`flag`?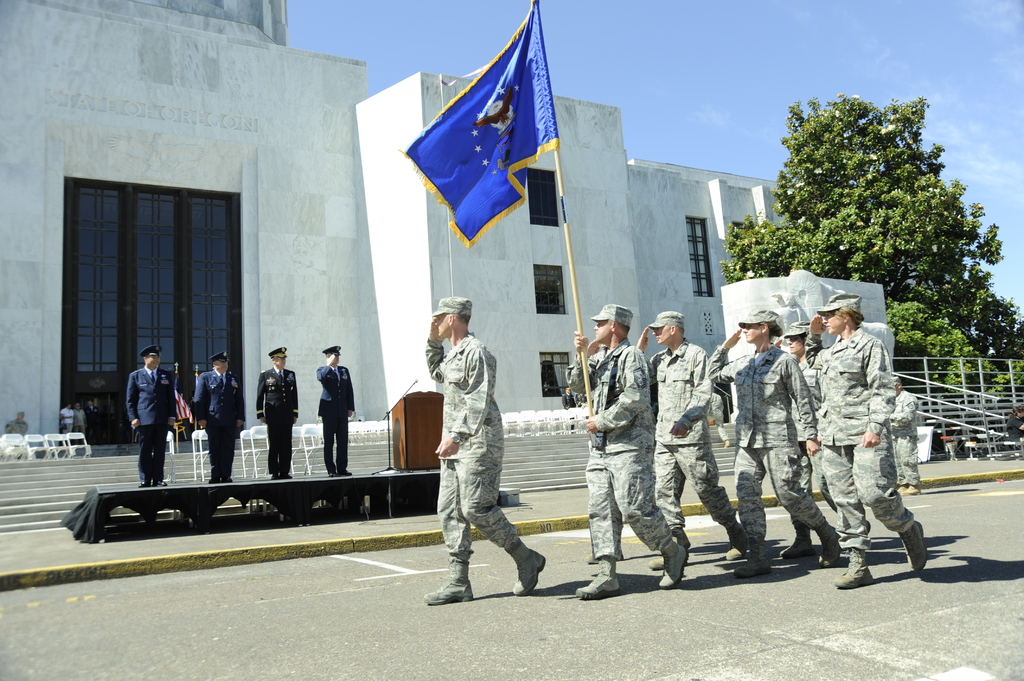
bbox=(436, 0, 577, 245)
